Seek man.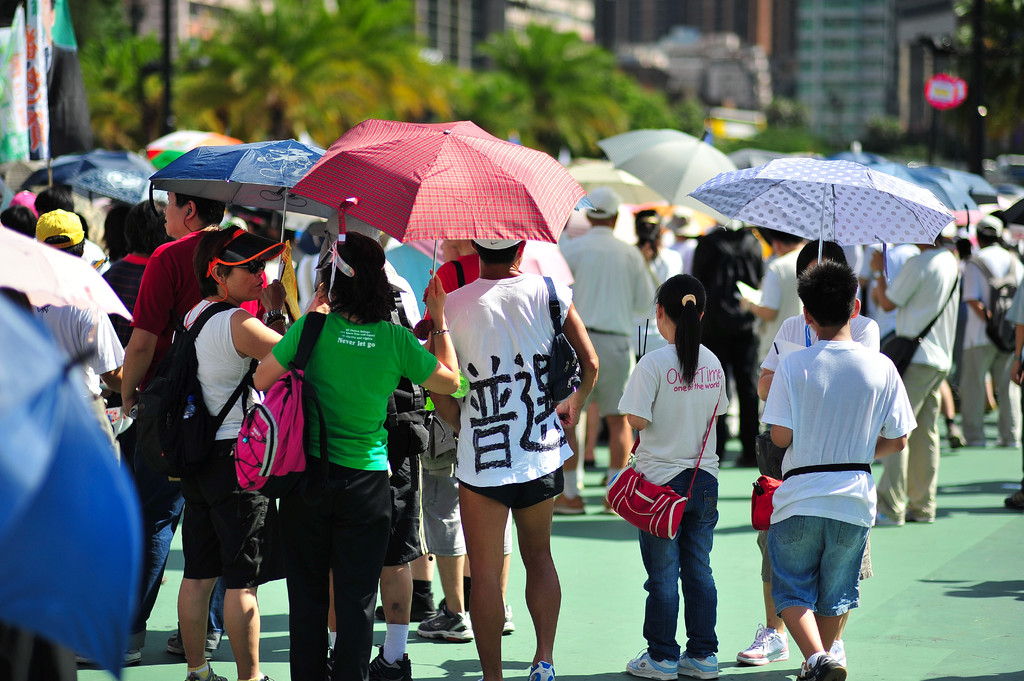
[874,229,963,519].
